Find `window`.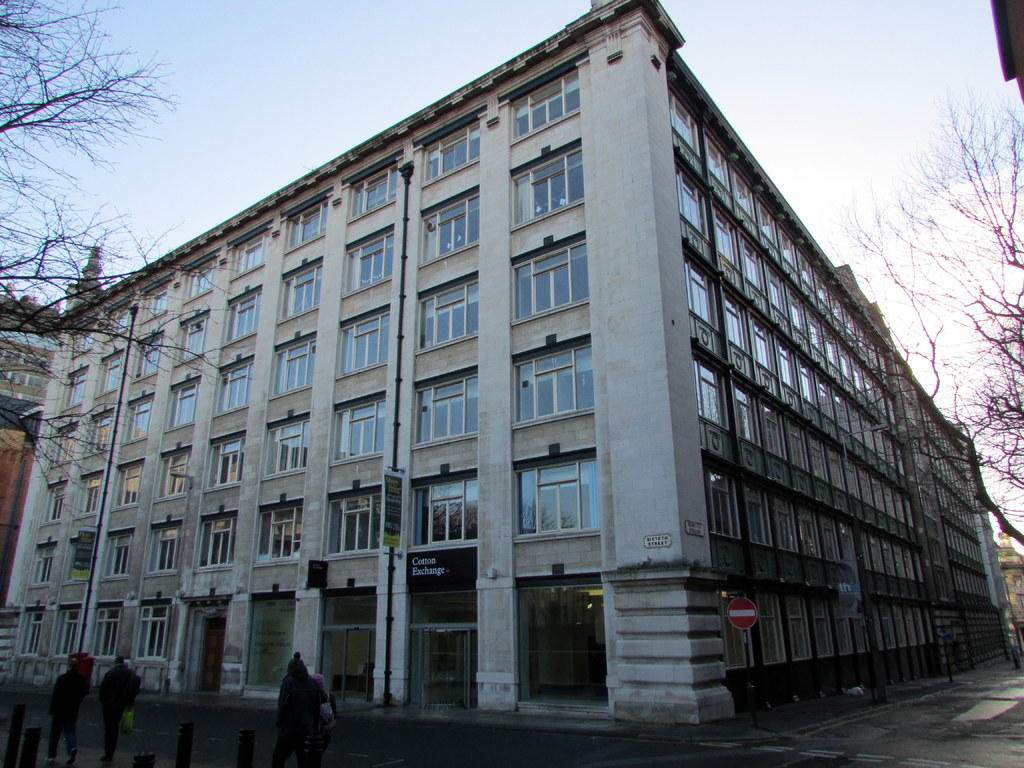
BBox(173, 311, 209, 367).
